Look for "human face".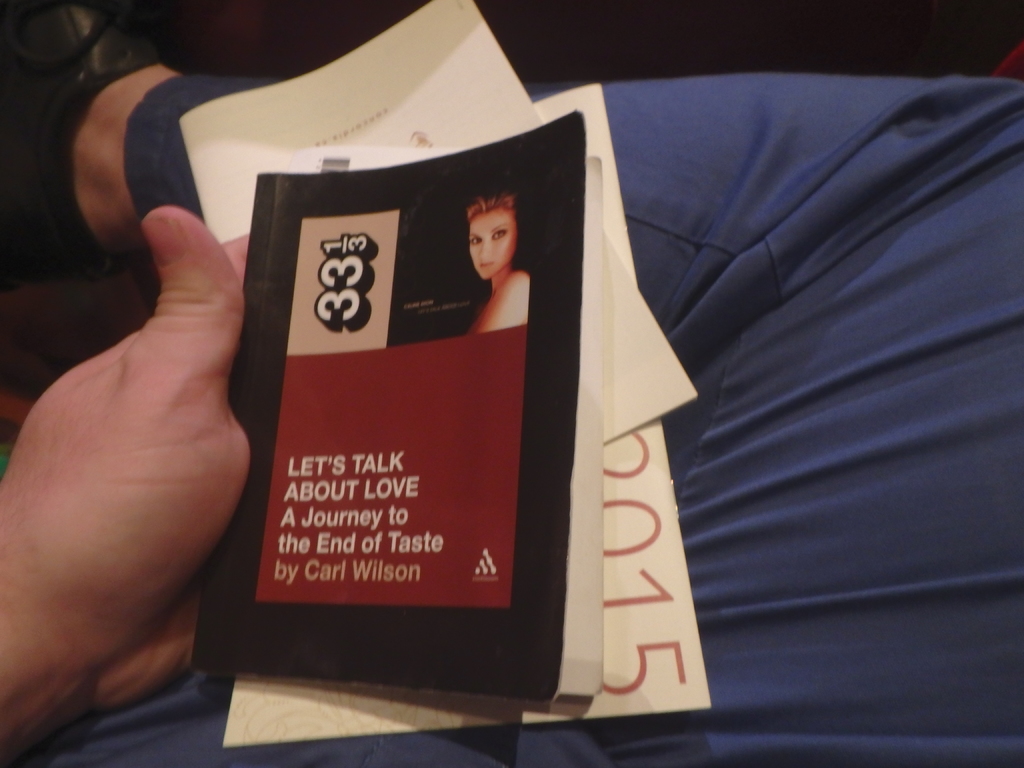
Found: 467:205:514:279.
